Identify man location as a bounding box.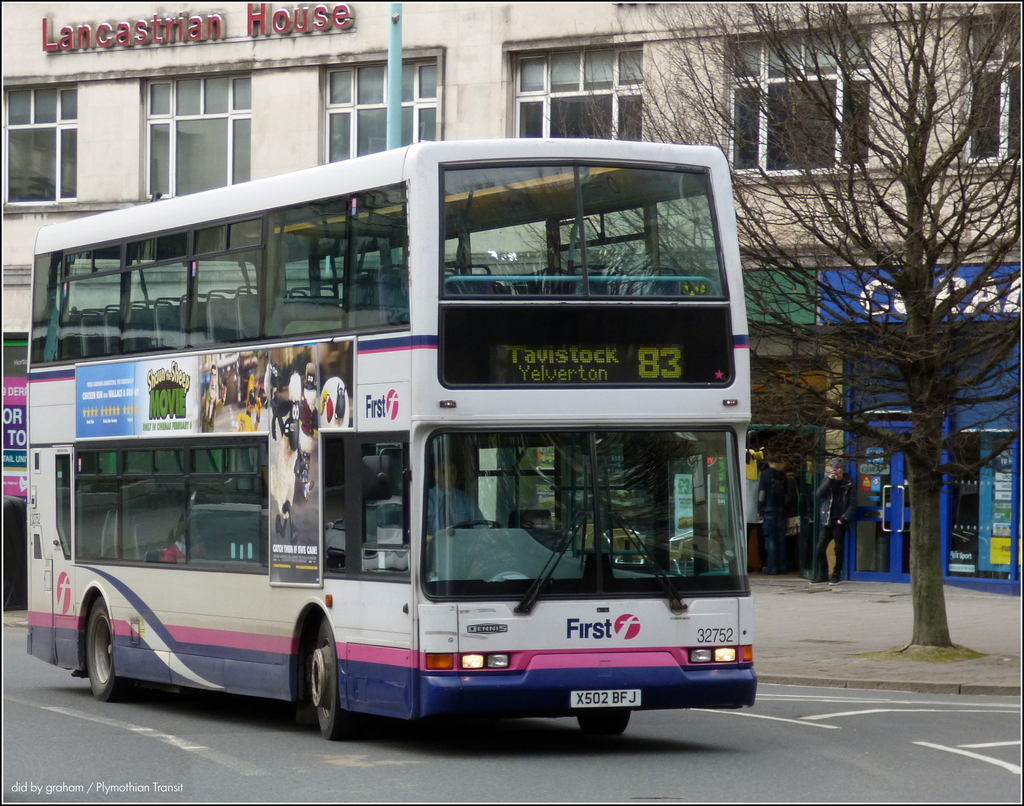
(x1=750, y1=446, x2=799, y2=579).
